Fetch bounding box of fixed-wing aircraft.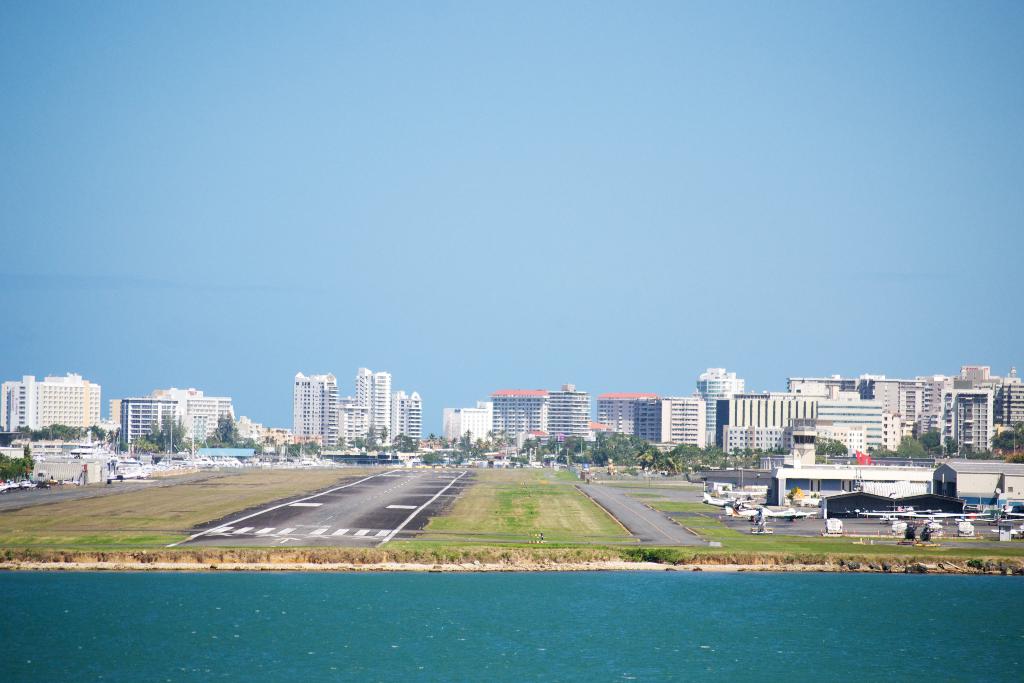
Bbox: 701/490/731/508.
